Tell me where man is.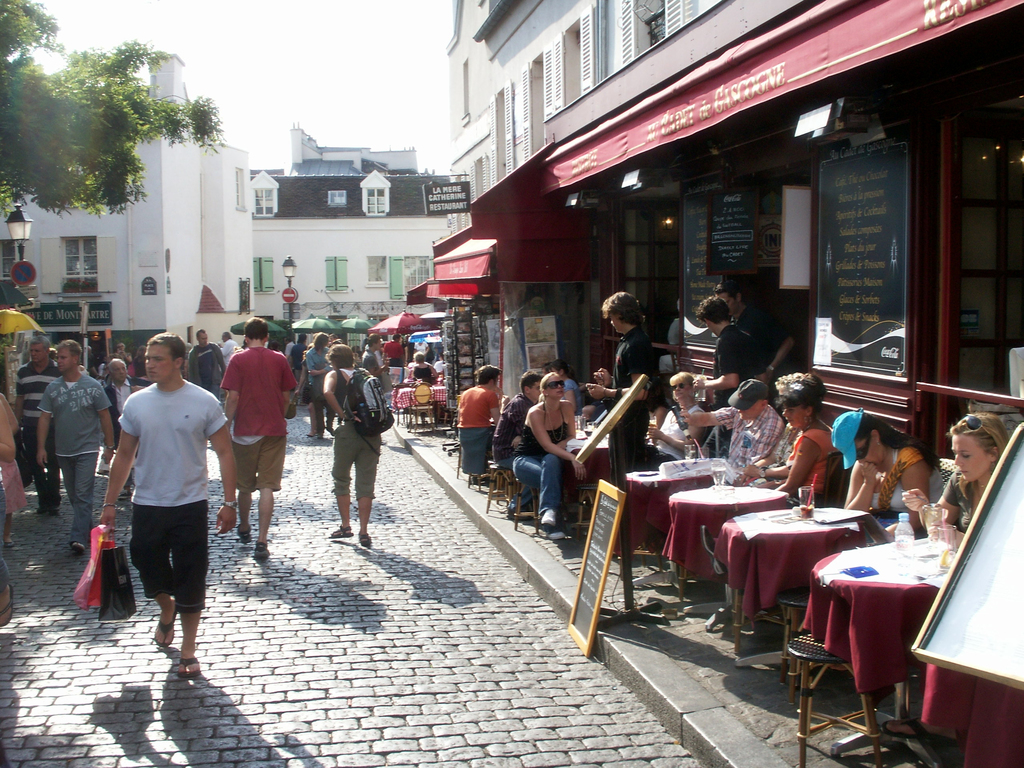
man is at 188/327/226/405.
